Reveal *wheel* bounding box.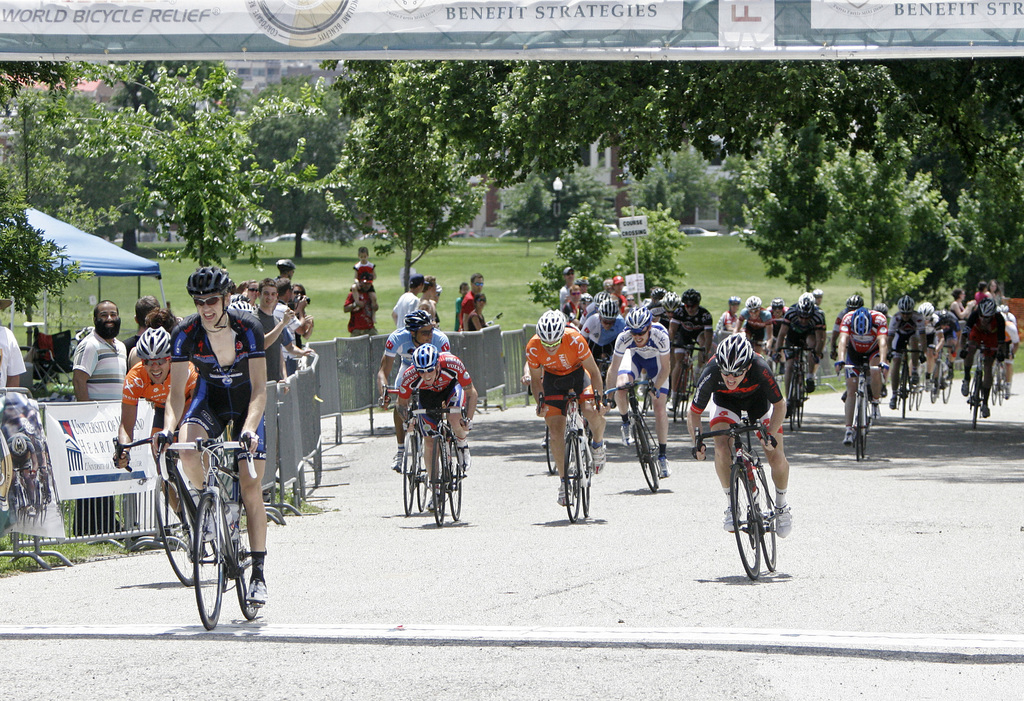
Revealed: 196/498/226/629.
